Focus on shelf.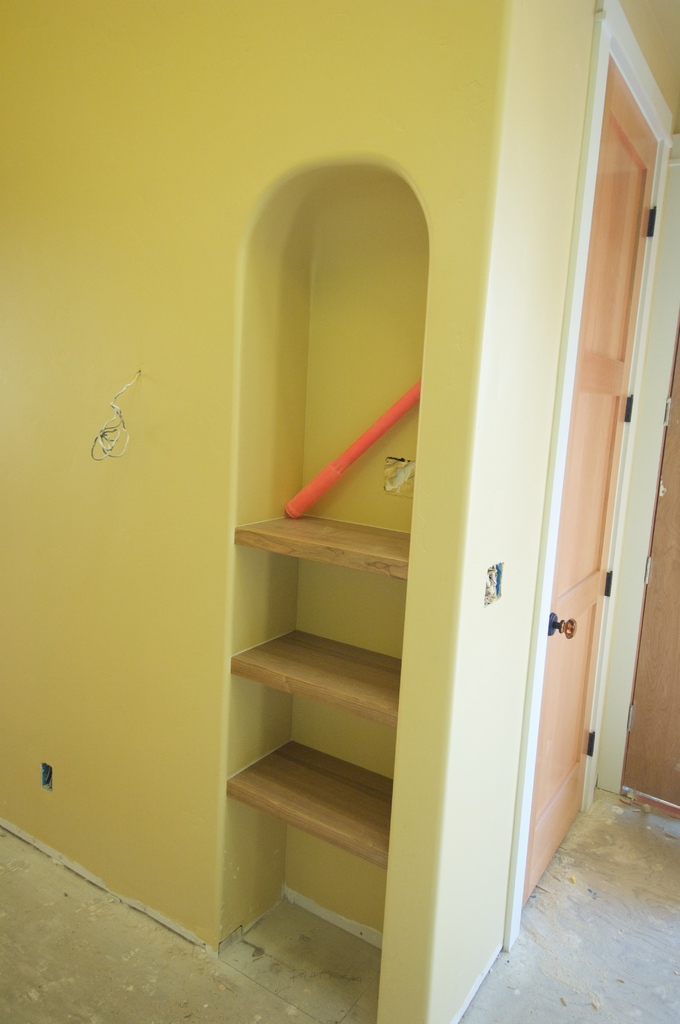
Focused at 229:631:402:732.
